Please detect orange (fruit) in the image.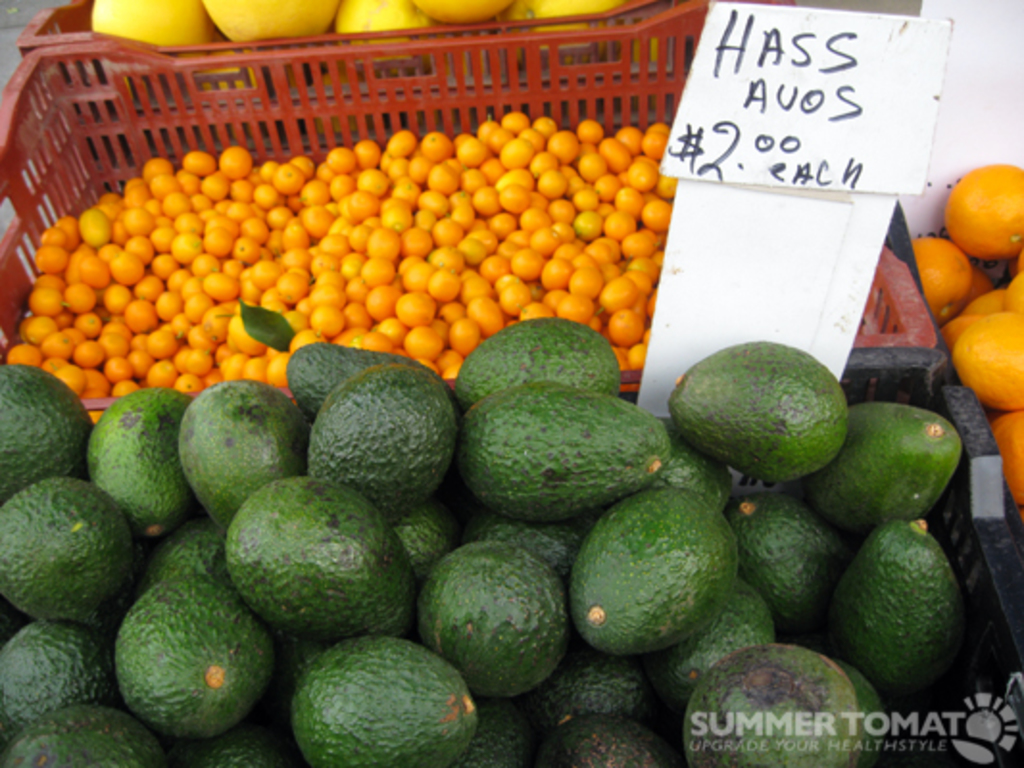
<box>524,204,542,234</box>.
